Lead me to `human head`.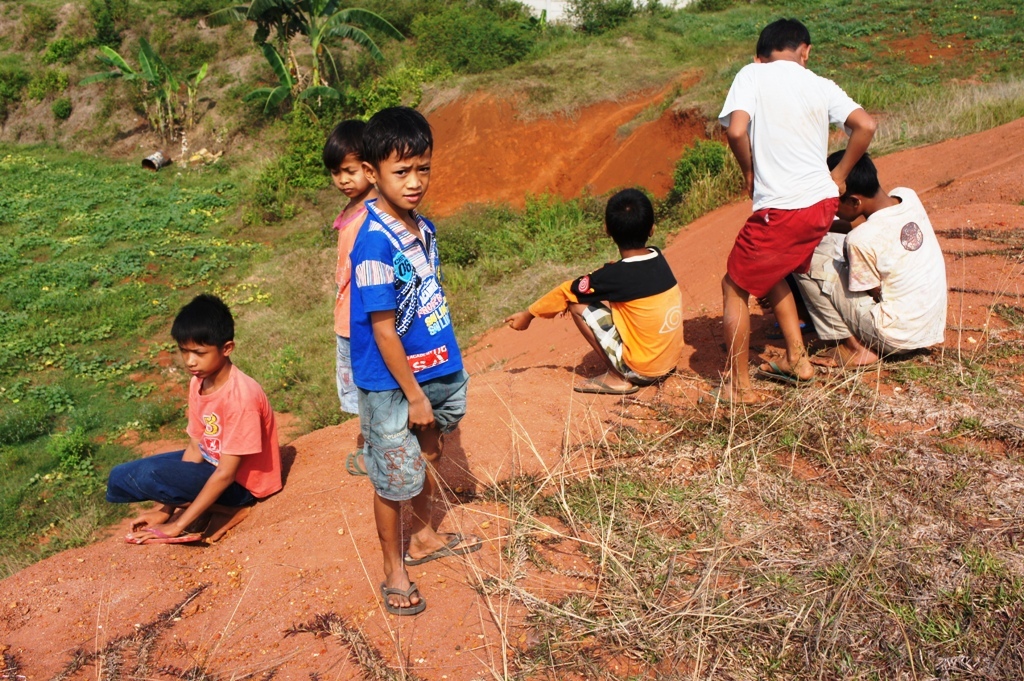
Lead to [left=827, top=147, right=881, bottom=223].
